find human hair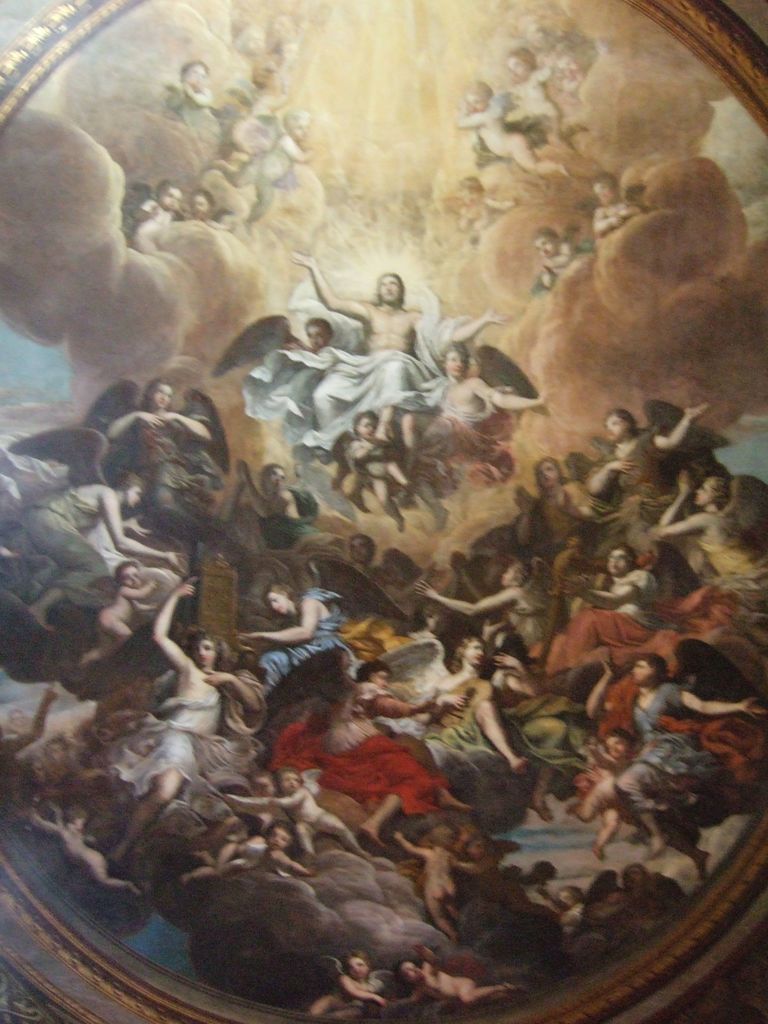
locate(458, 175, 483, 191)
